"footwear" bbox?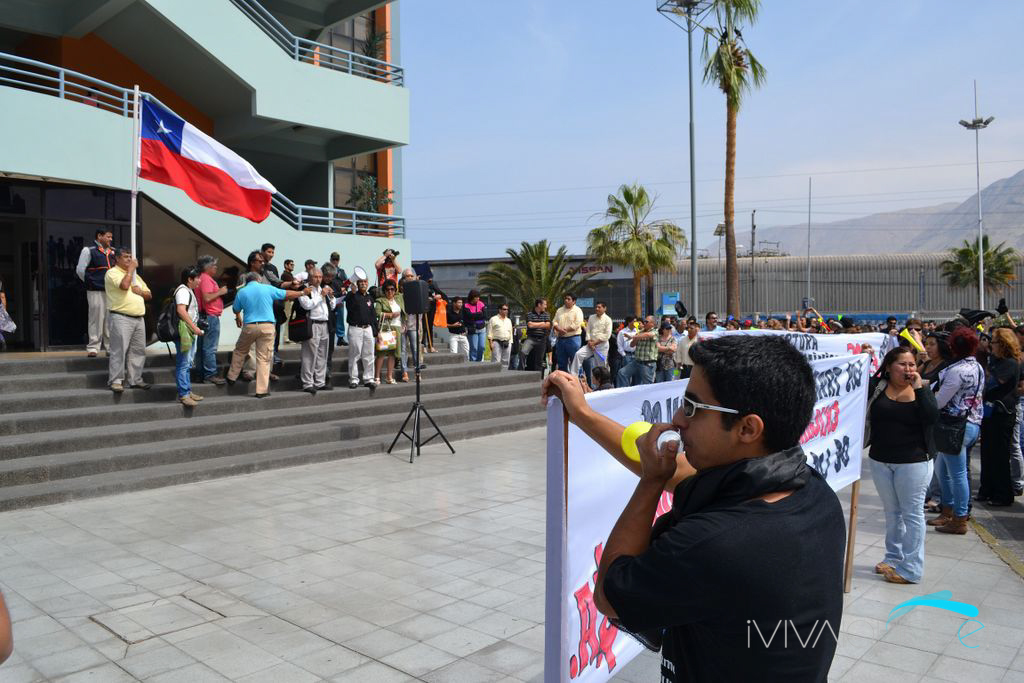
region(870, 564, 892, 574)
